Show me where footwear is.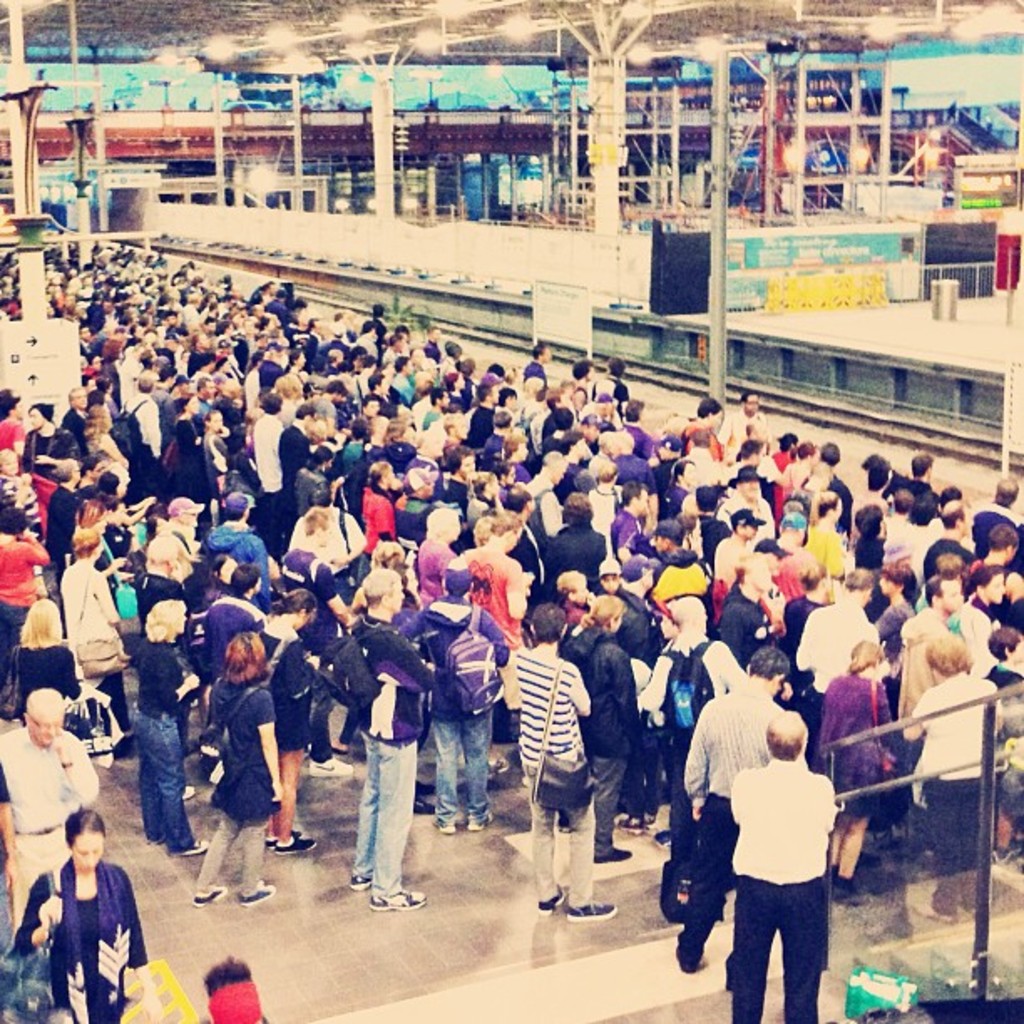
footwear is at box=[171, 837, 212, 858].
